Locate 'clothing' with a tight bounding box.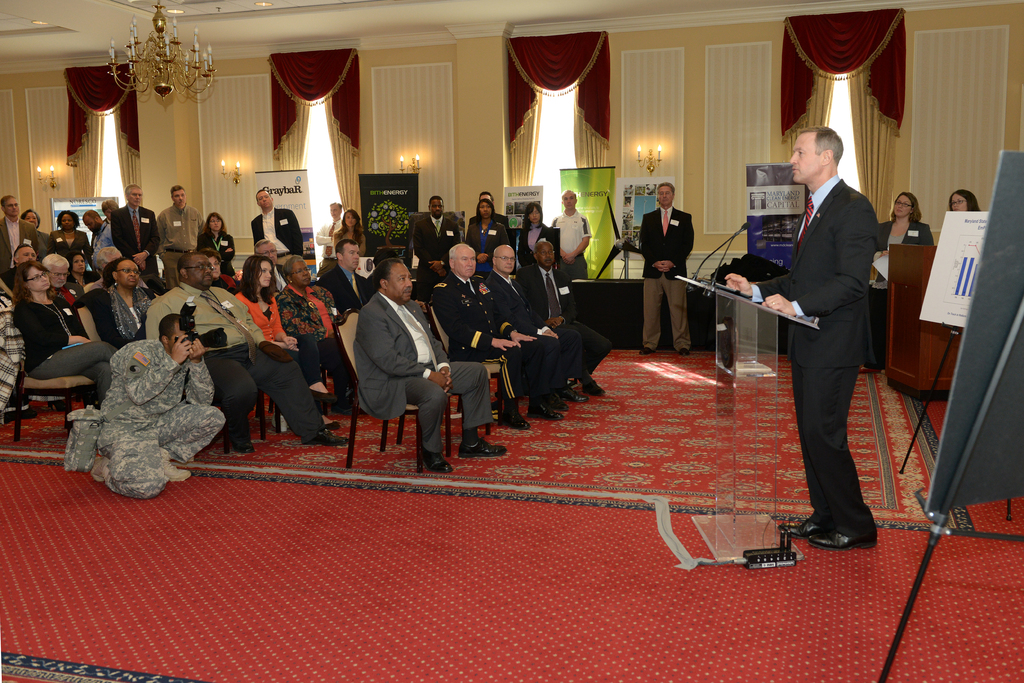
BBox(65, 331, 234, 479).
